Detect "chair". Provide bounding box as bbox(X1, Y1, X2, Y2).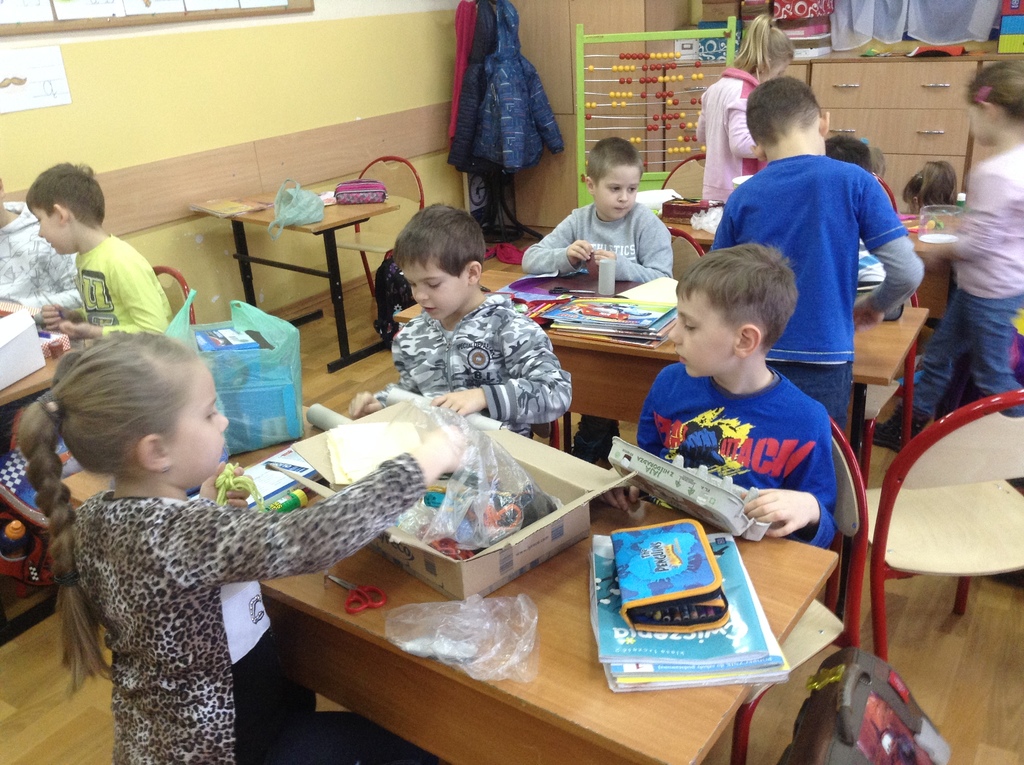
bbox(866, 172, 897, 207).
